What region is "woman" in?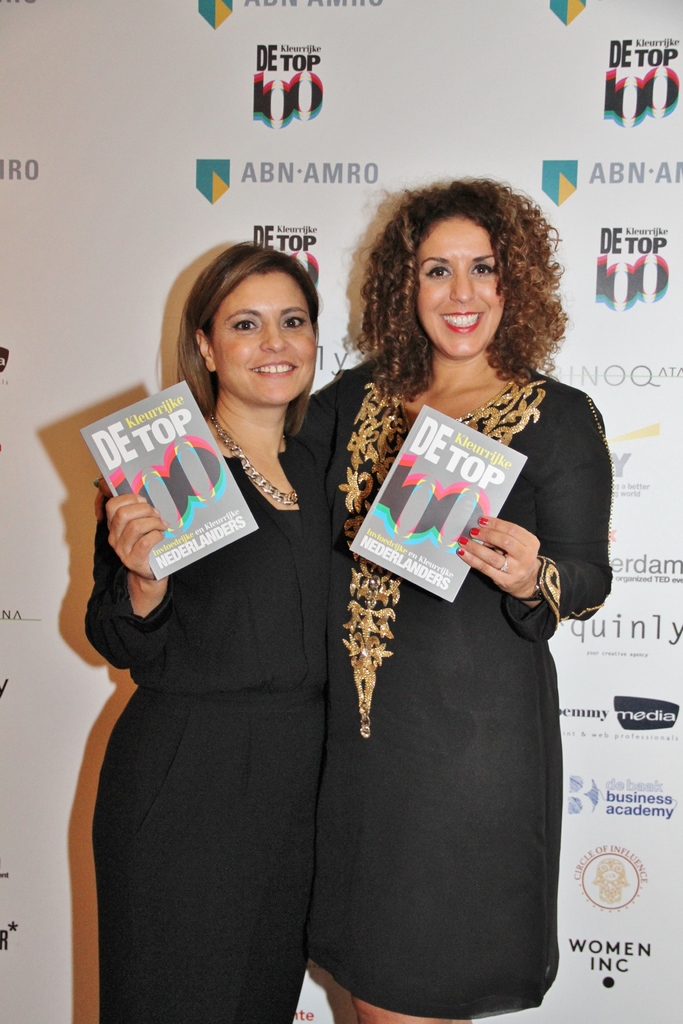
[265, 196, 582, 1023].
